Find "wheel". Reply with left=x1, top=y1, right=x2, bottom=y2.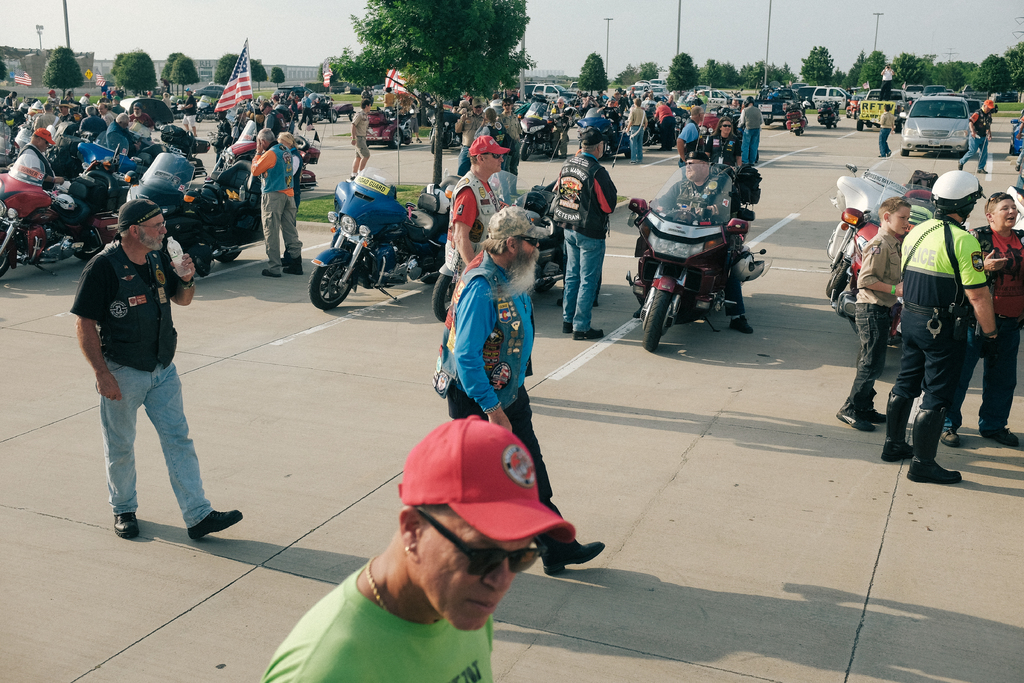
left=215, top=251, right=240, bottom=264.
